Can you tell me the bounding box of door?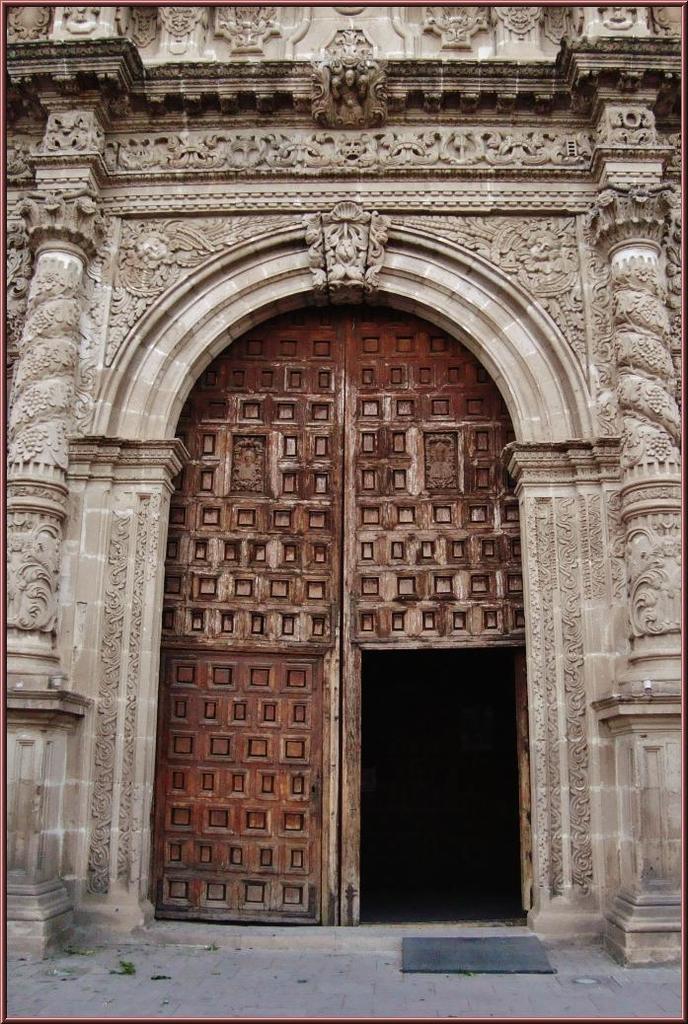
x1=132, y1=297, x2=531, y2=892.
